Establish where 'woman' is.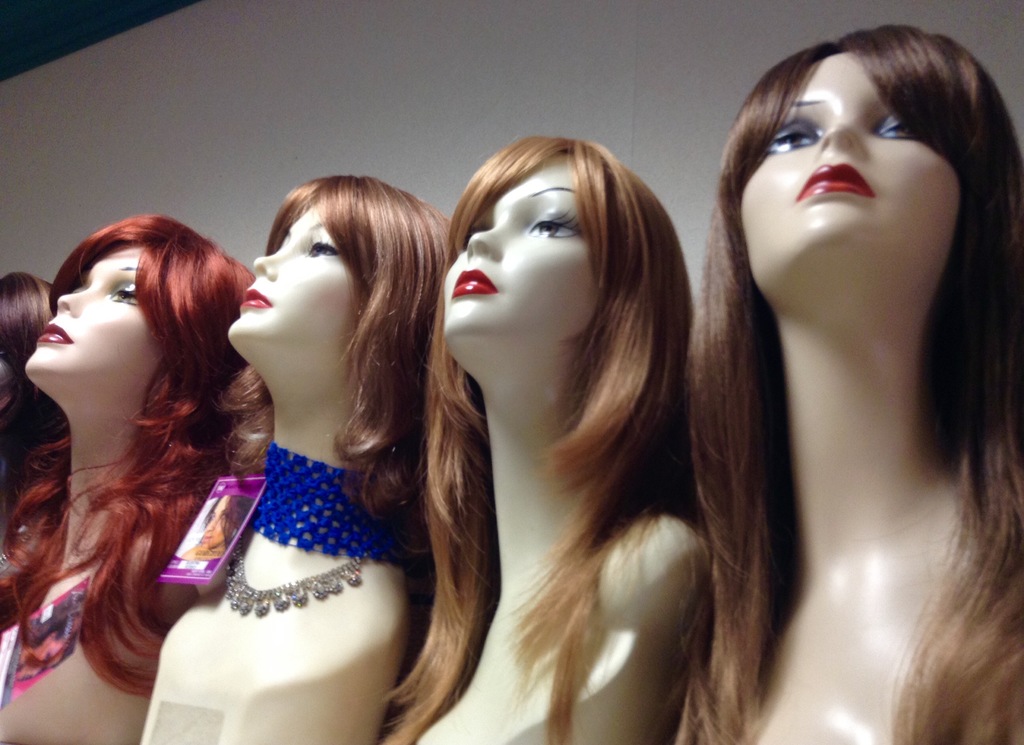
Established at box=[0, 211, 254, 744].
